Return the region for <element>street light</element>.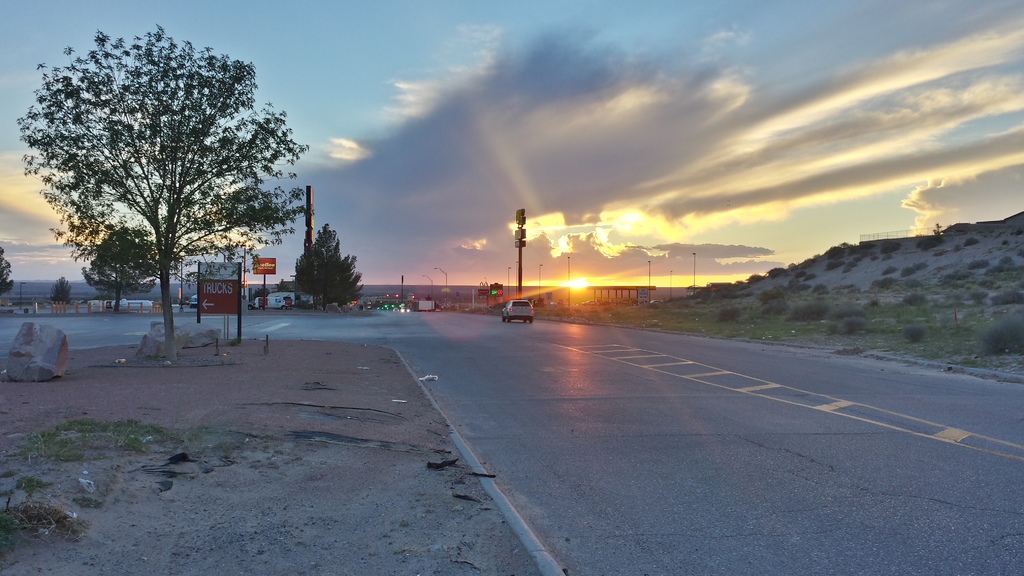
x1=434, y1=264, x2=451, y2=308.
